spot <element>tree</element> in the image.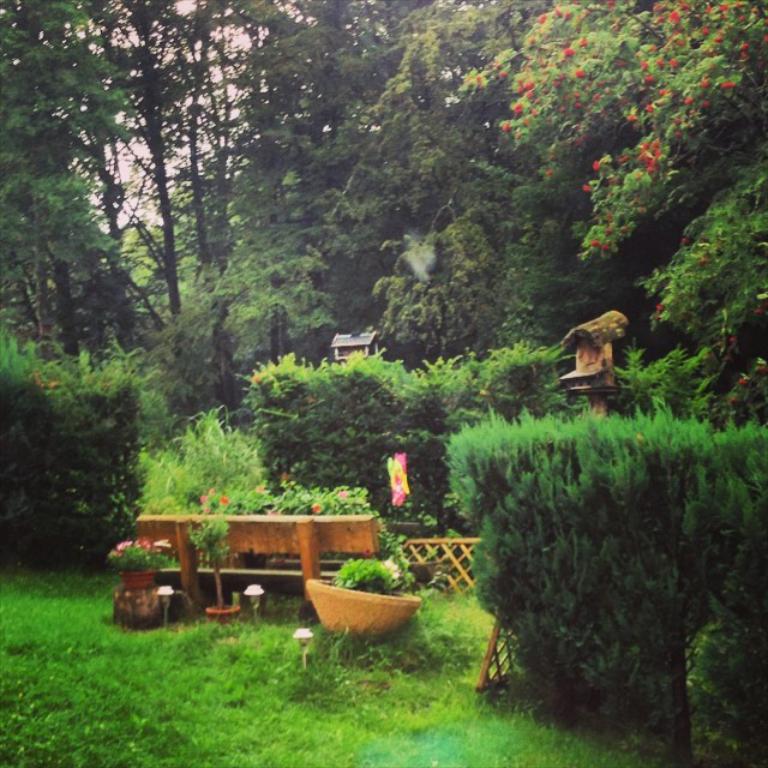
<element>tree</element> found at [left=101, top=0, right=262, bottom=469].
